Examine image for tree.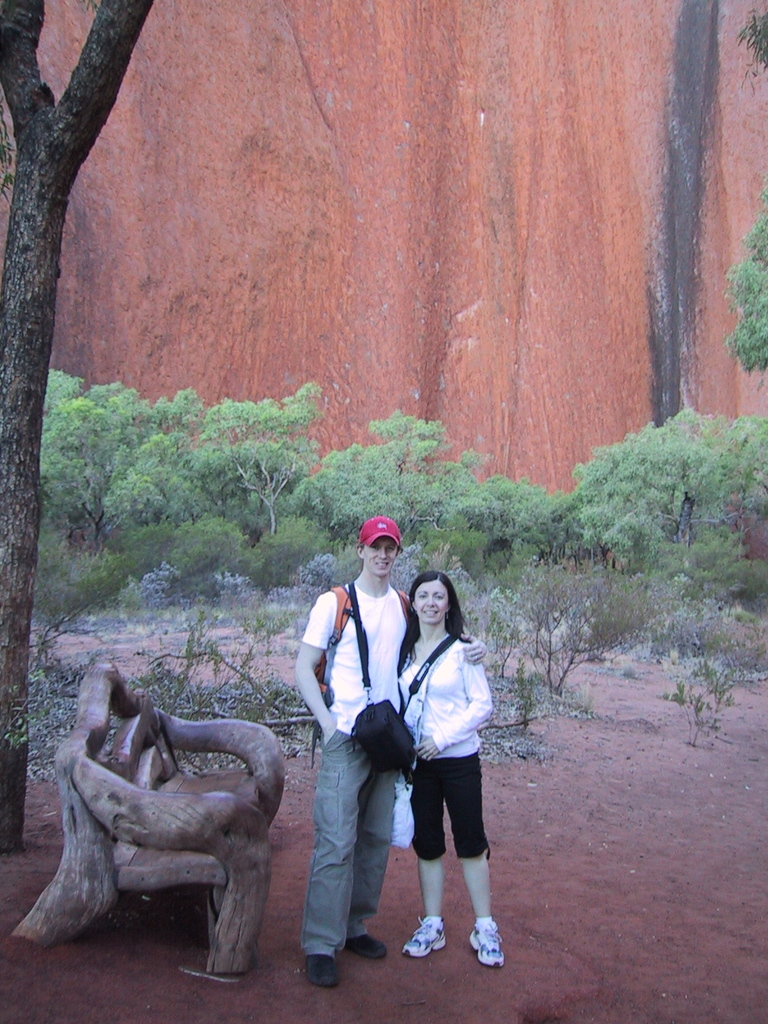
Examination result: 723, 193, 767, 378.
